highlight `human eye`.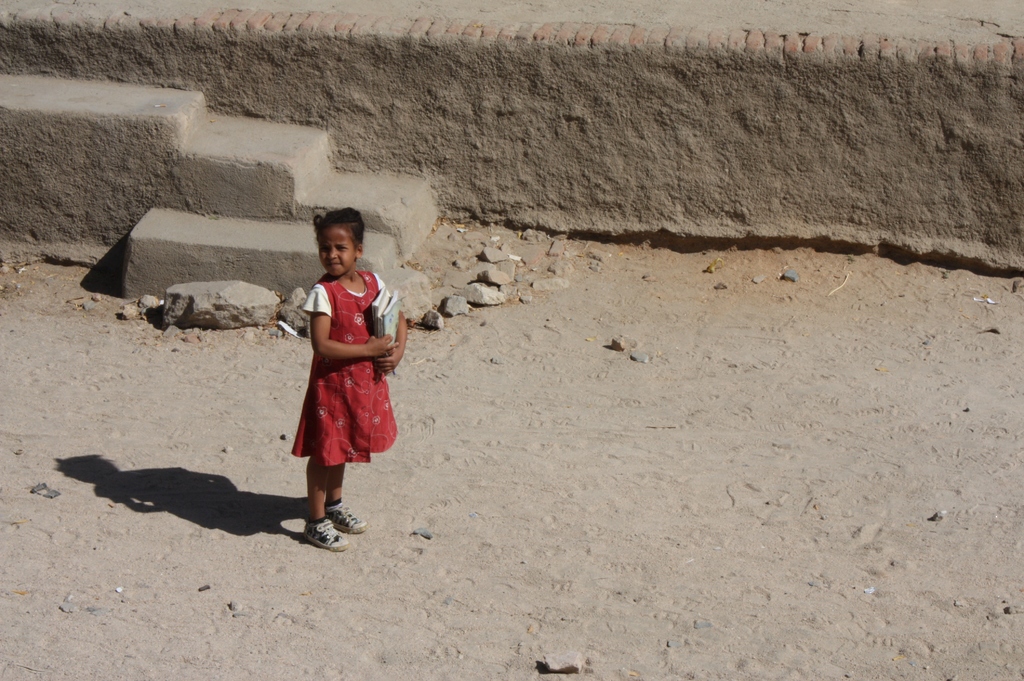
Highlighted region: (x1=320, y1=246, x2=330, y2=253).
